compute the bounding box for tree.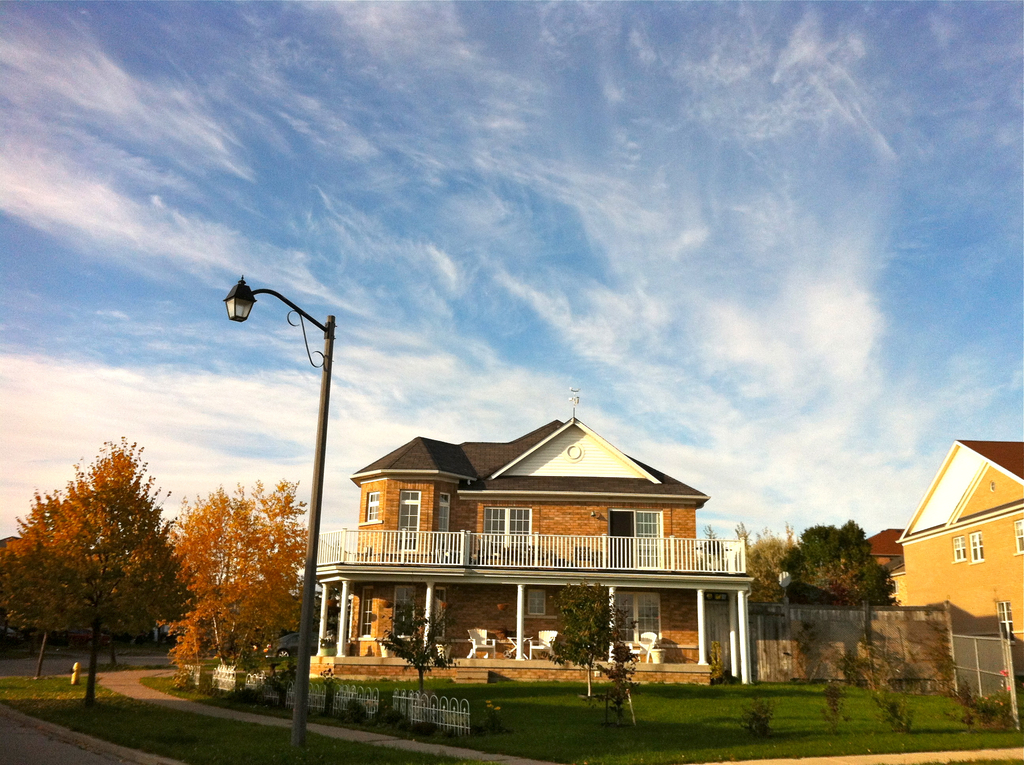
region(737, 520, 796, 609).
